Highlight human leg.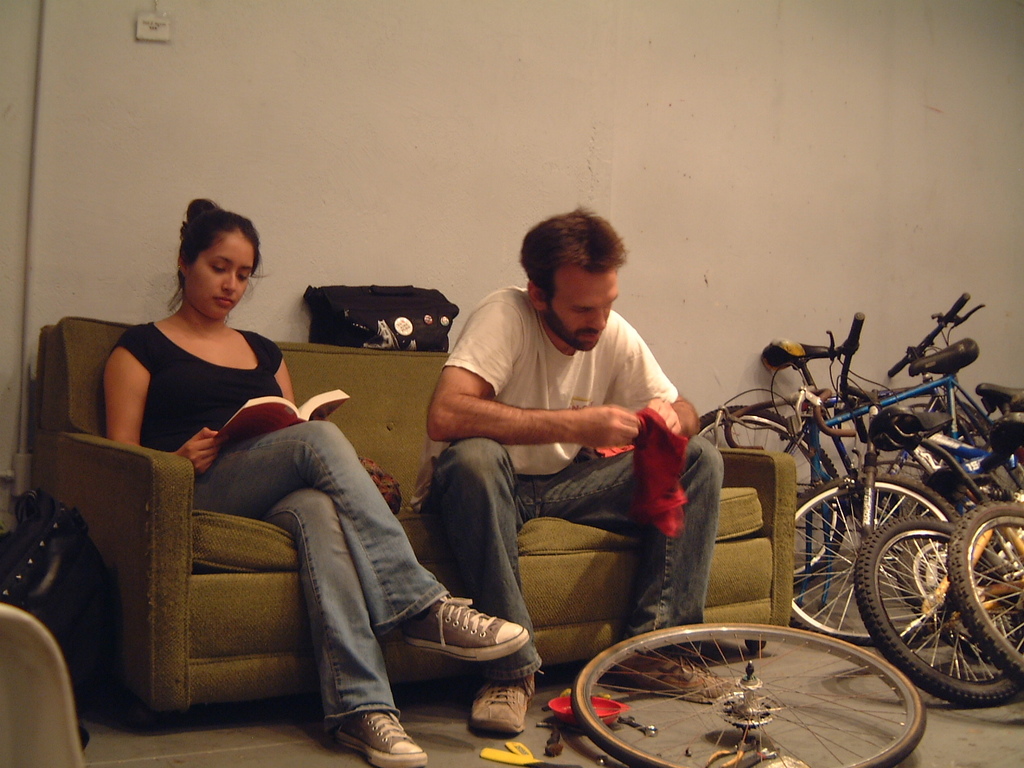
Highlighted region: [x1=195, y1=426, x2=526, y2=666].
